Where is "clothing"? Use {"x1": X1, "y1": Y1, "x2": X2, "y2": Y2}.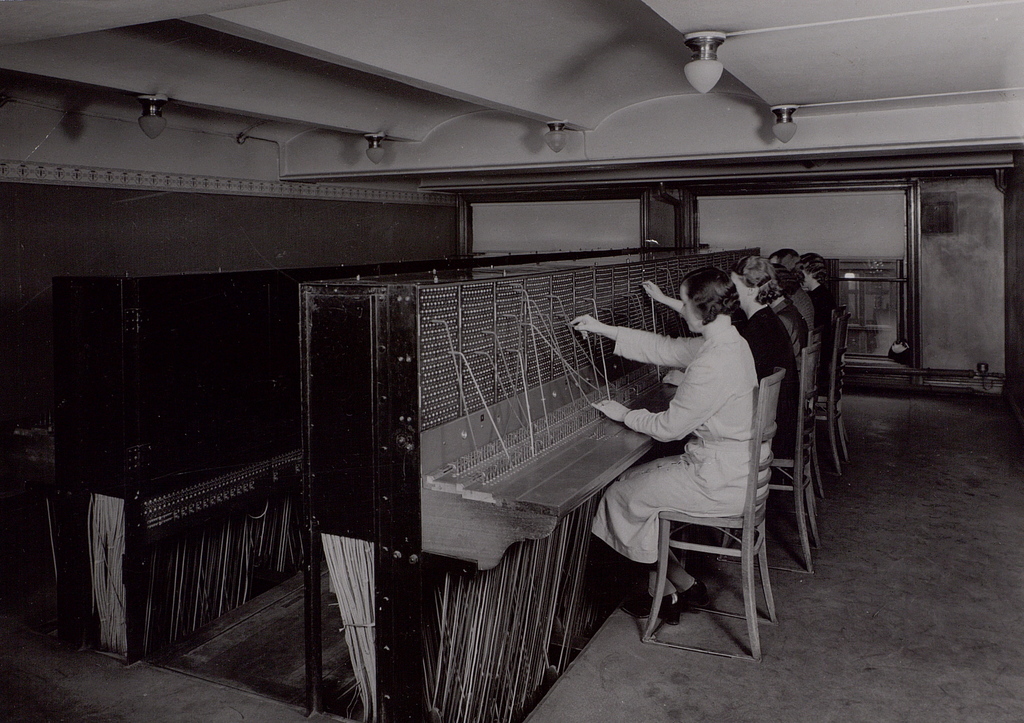
{"x1": 792, "y1": 288, "x2": 835, "y2": 409}.
